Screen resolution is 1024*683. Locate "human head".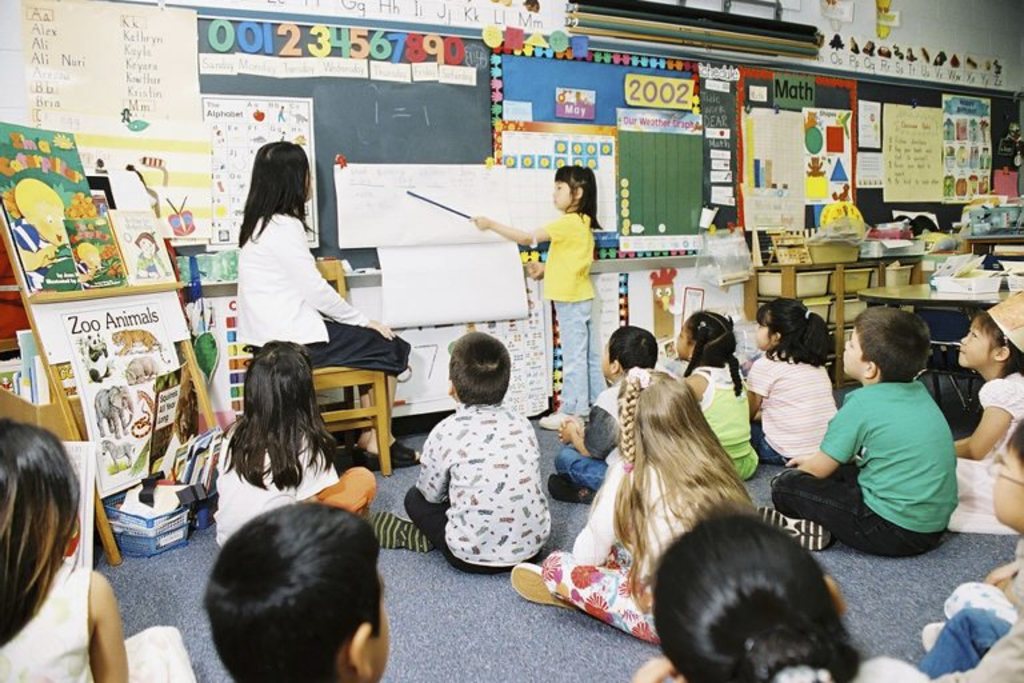
bbox=[961, 291, 1023, 374].
